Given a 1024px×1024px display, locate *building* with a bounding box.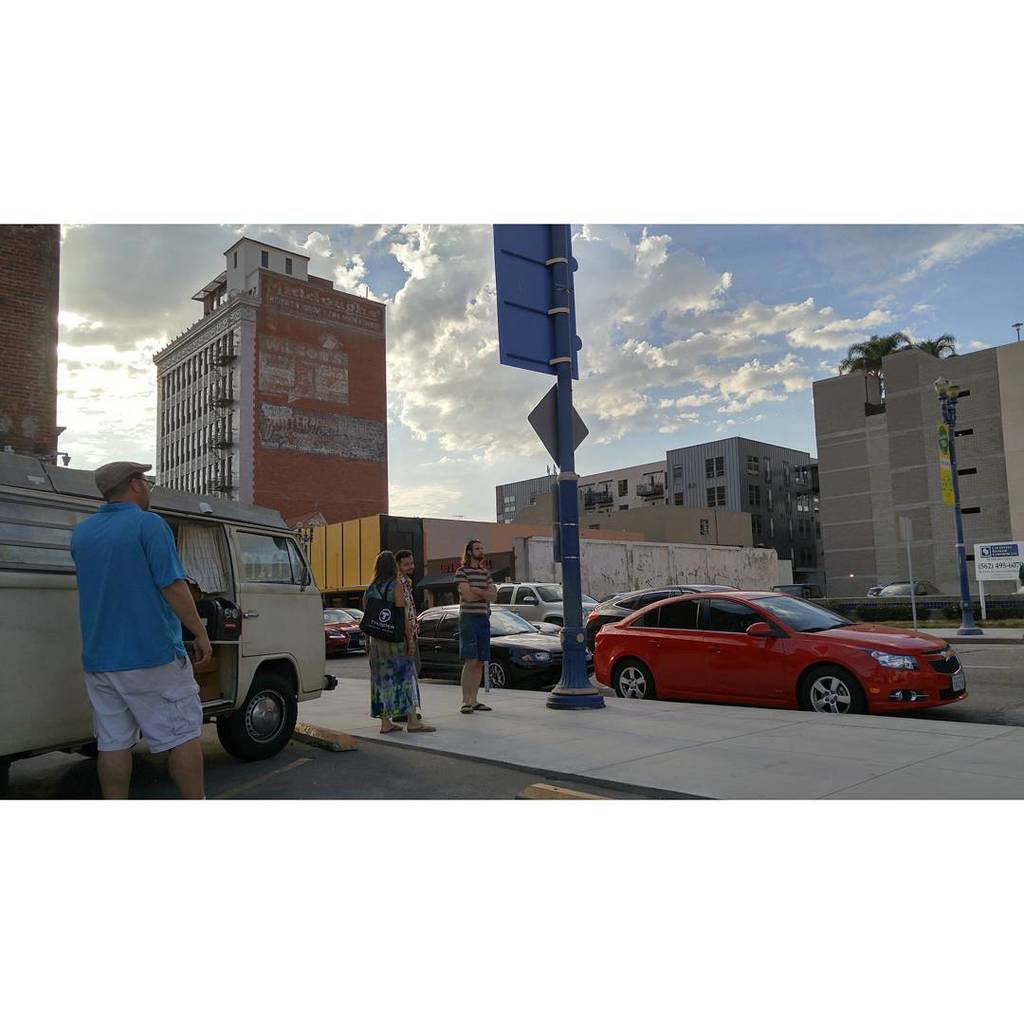
Located: 813/327/1023/611.
